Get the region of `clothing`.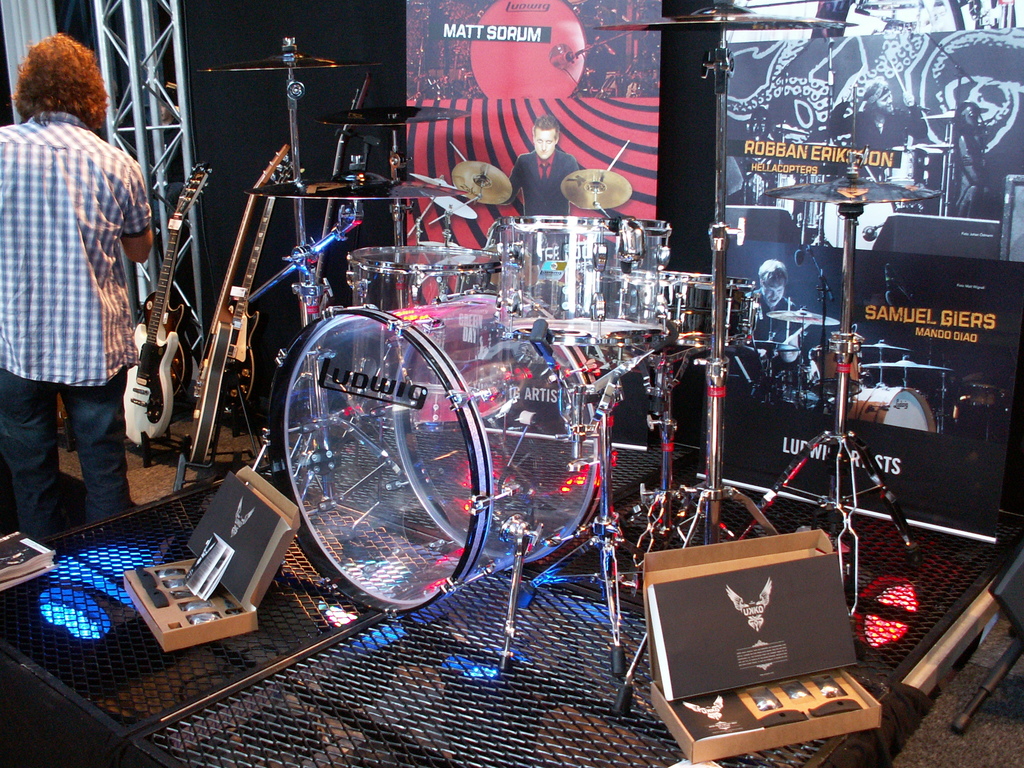
left=0, top=110, right=158, bottom=522.
